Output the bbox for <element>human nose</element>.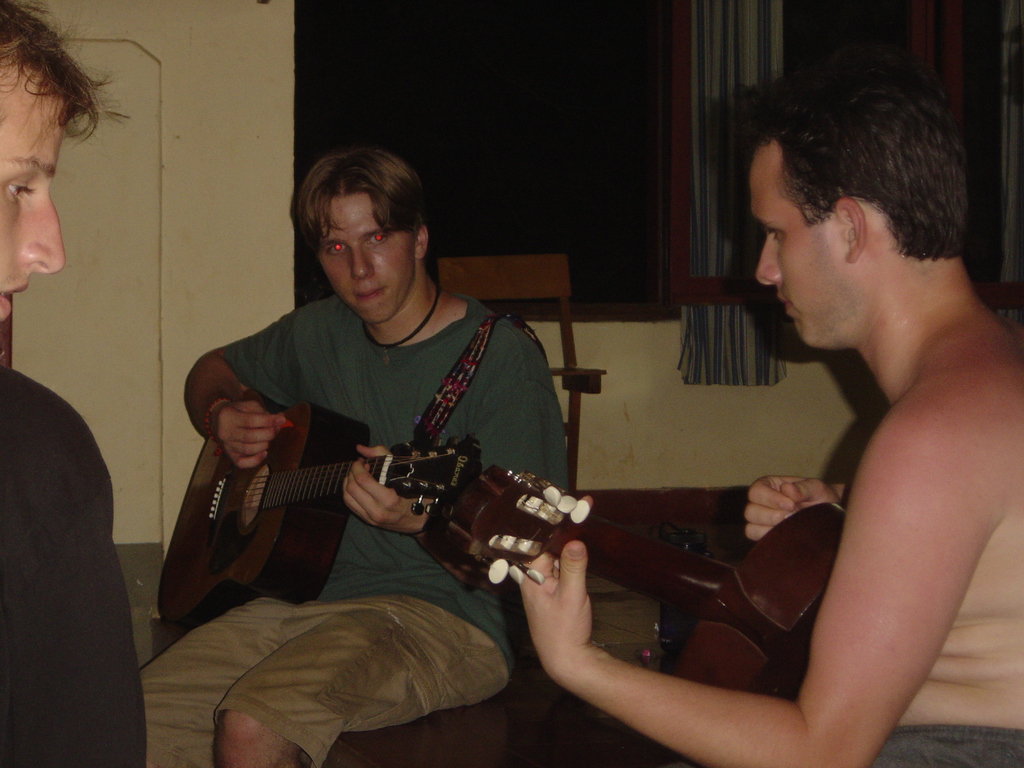
pyautogui.locateOnScreen(349, 249, 376, 281).
